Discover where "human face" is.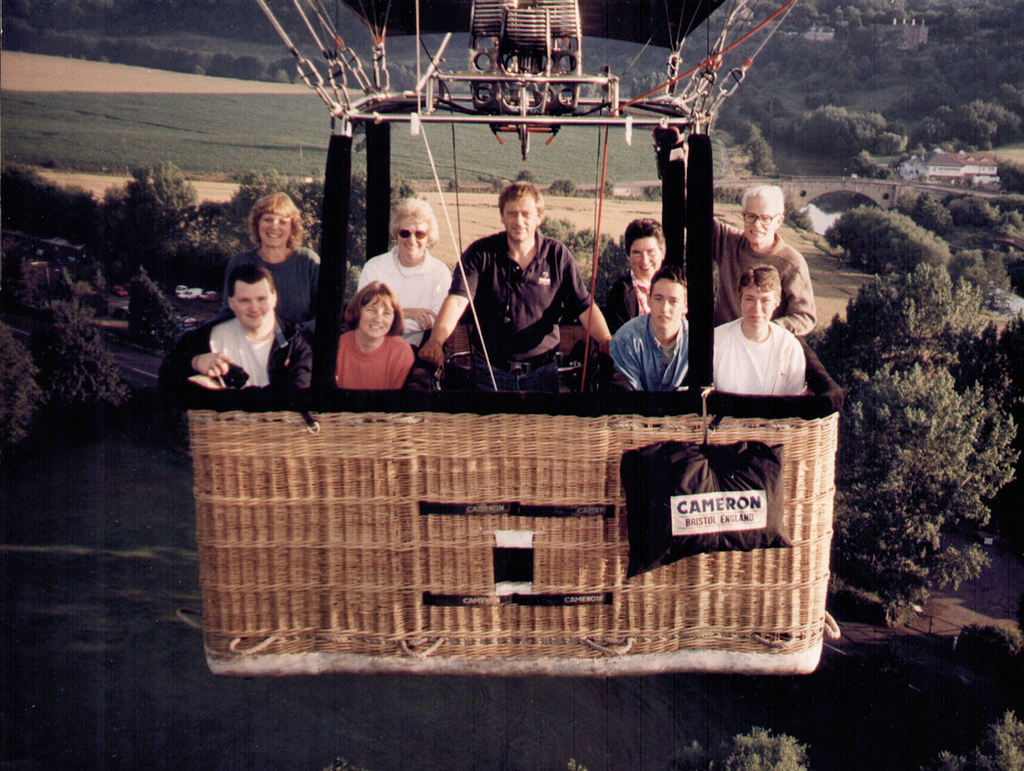
Discovered at left=231, top=280, right=278, bottom=333.
